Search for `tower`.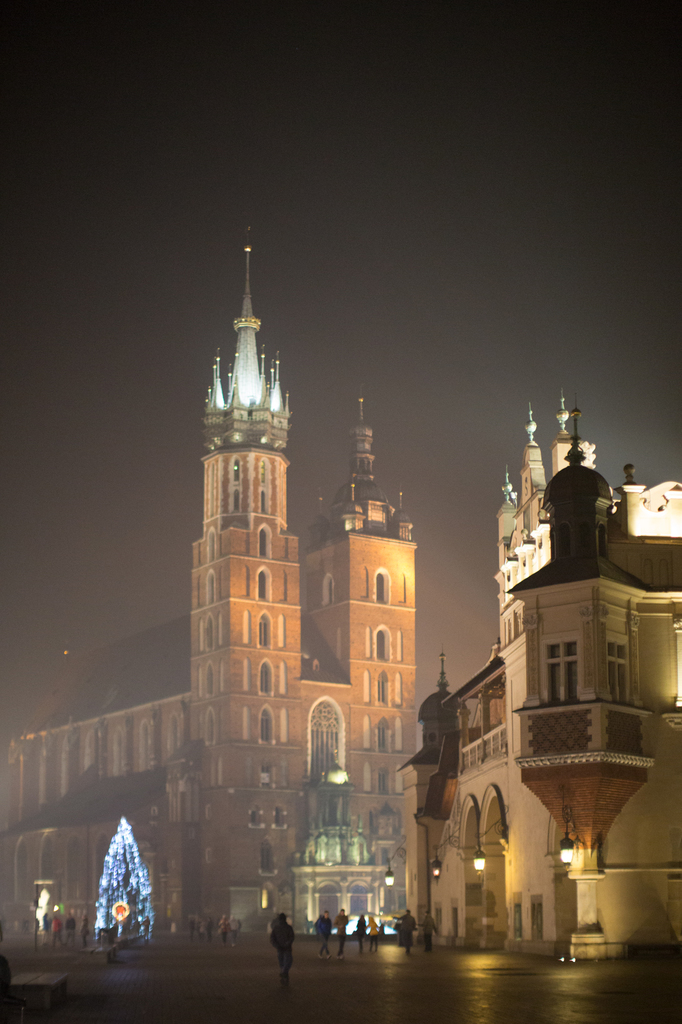
Found at 304, 433, 424, 958.
